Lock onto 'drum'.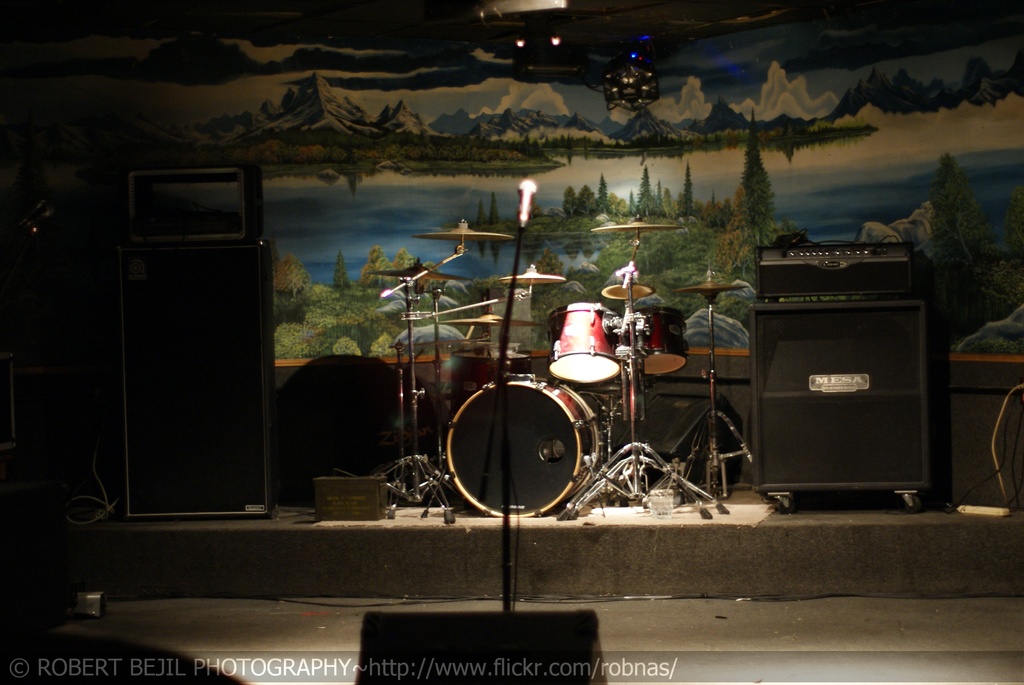
Locked: Rect(627, 306, 687, 375).
